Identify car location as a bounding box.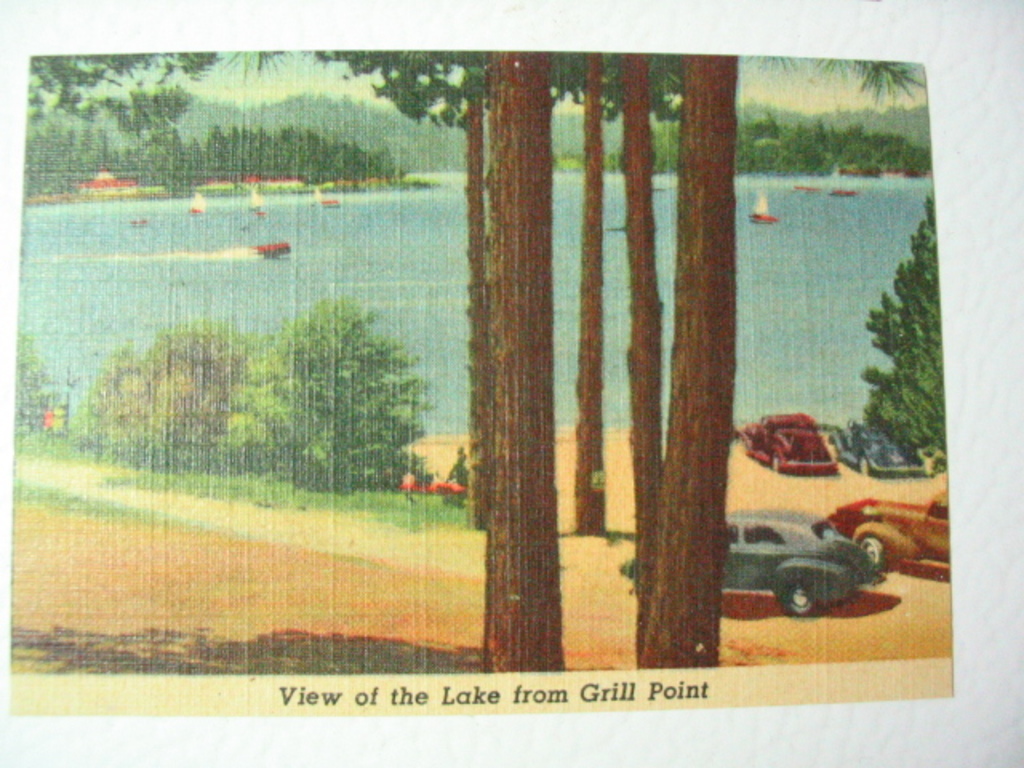
<box>726,507,904,624</box>.
